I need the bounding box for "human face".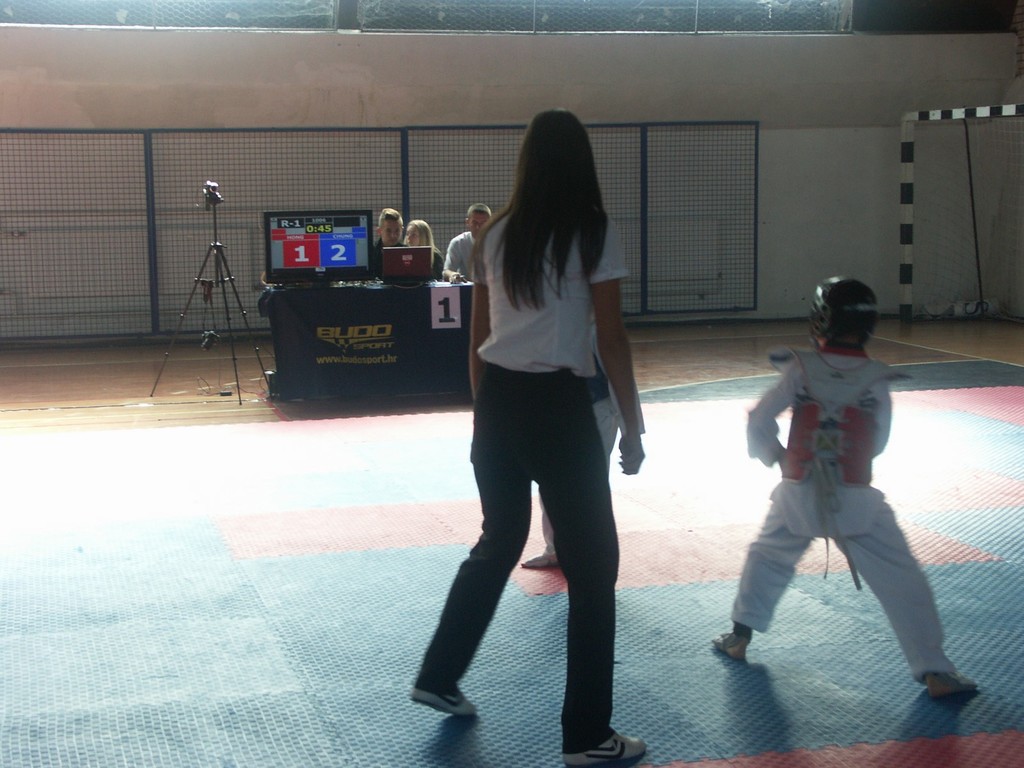
Here it is: [left=381, top=220, right=401, bottom=244].
